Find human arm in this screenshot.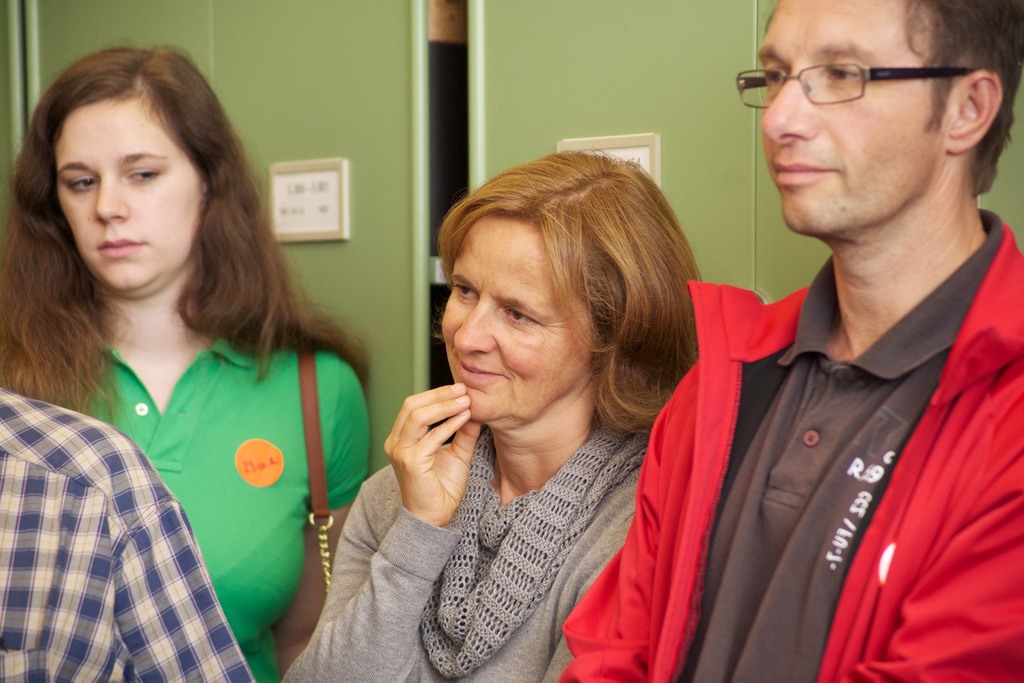
The bounding box for human arm is (left=280, top=383, right=482, bottom=682).
